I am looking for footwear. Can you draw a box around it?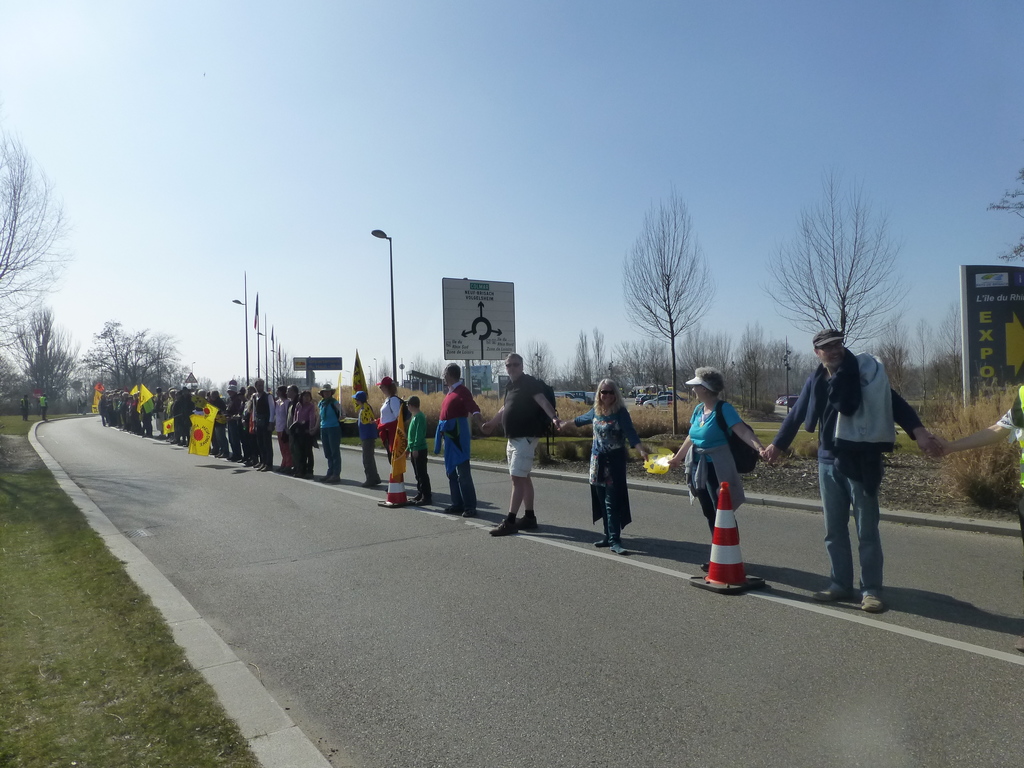
Sure, the bounding box is [700, 561, 709, 570].
